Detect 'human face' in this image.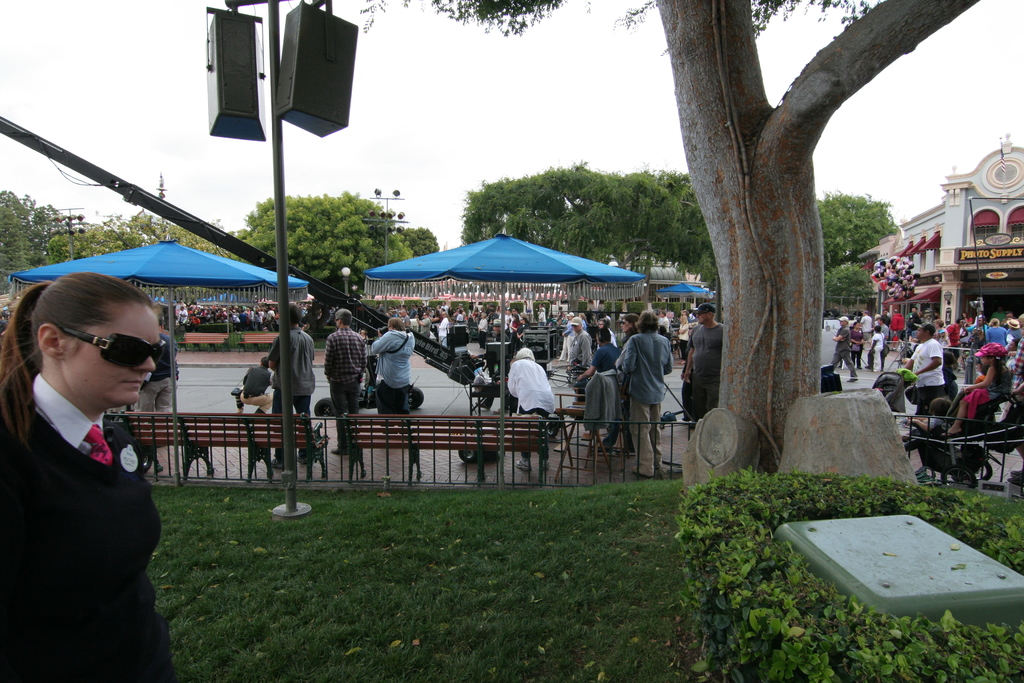
Detection: 977, 317, 982, 325.
